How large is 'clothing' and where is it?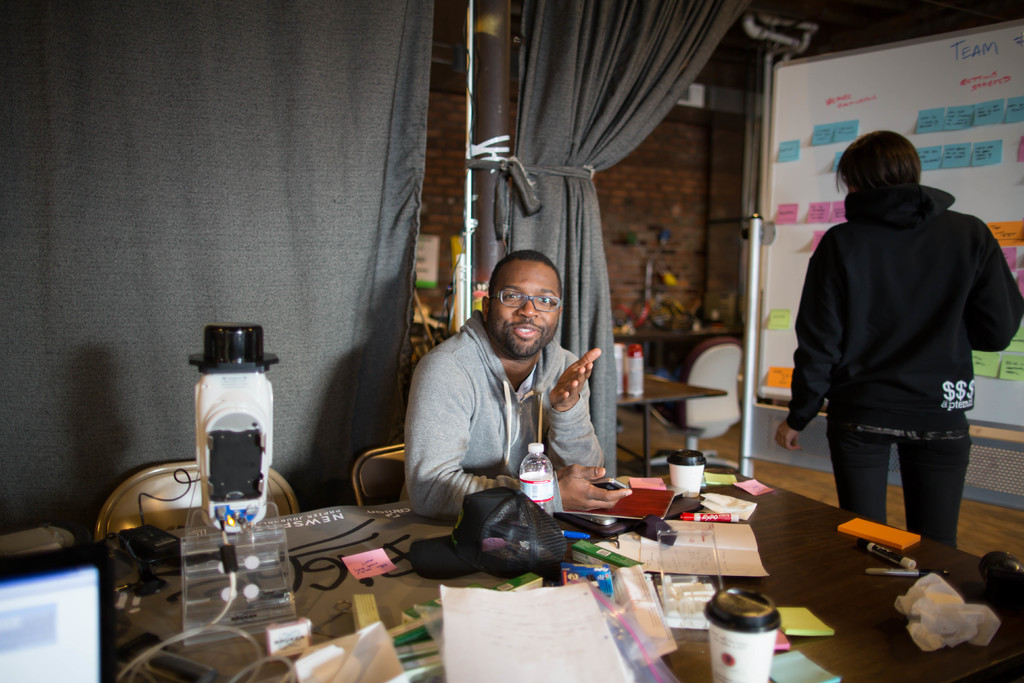
Bounding box: select_region(781, 188, 1023, 550).
